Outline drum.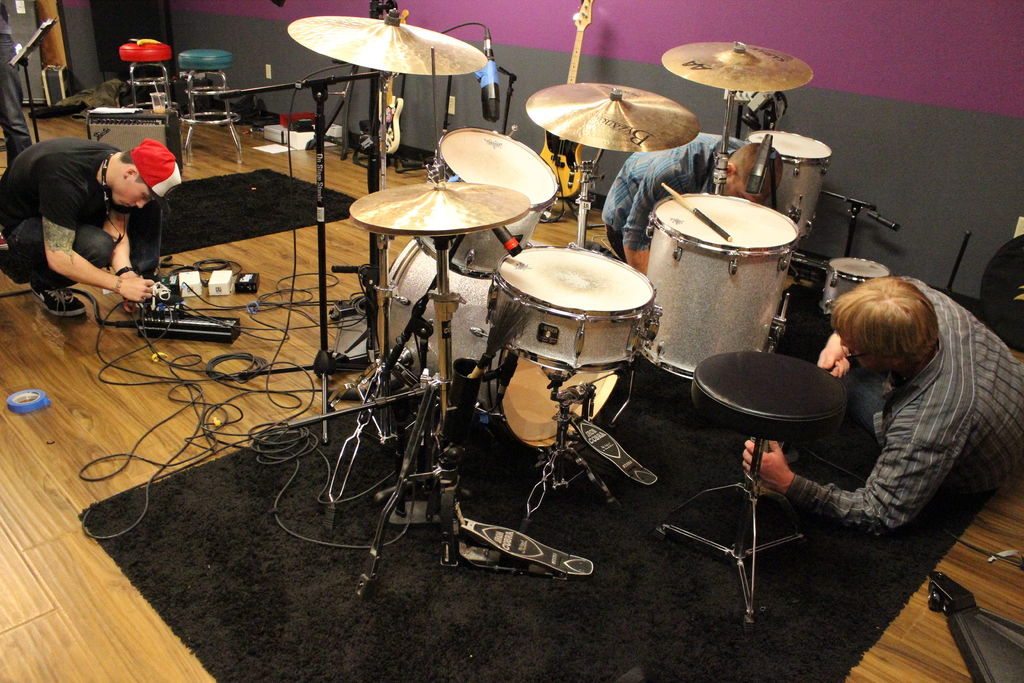
Outline: {"x1": 744, "y1": 130, "x2": 833, "y2": 239}.
